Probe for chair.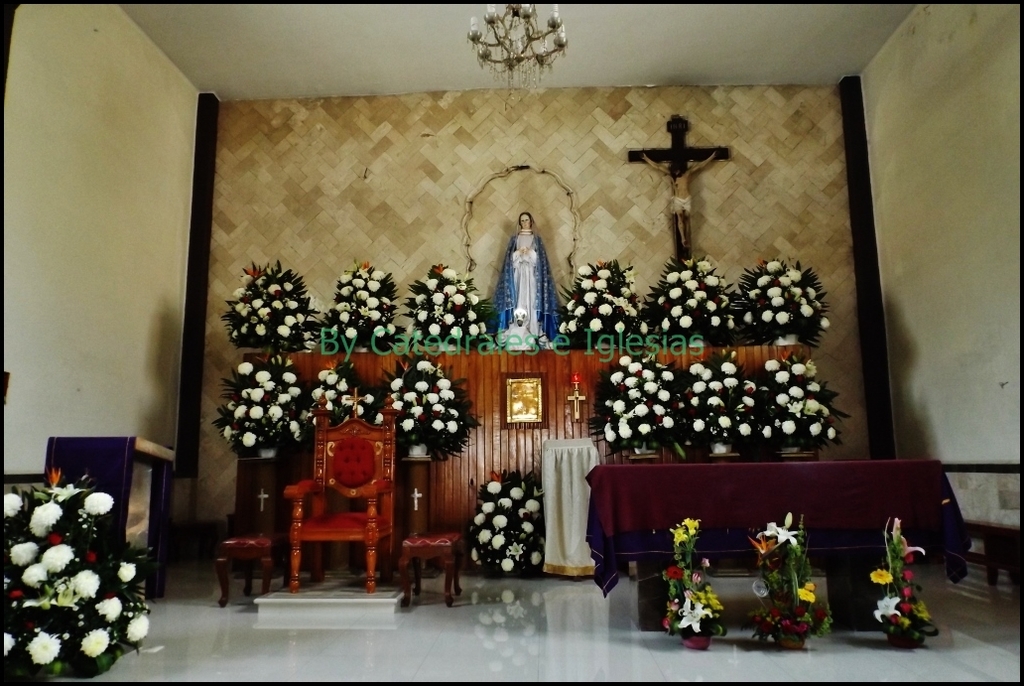
Probe result: 275/404/389/603.
